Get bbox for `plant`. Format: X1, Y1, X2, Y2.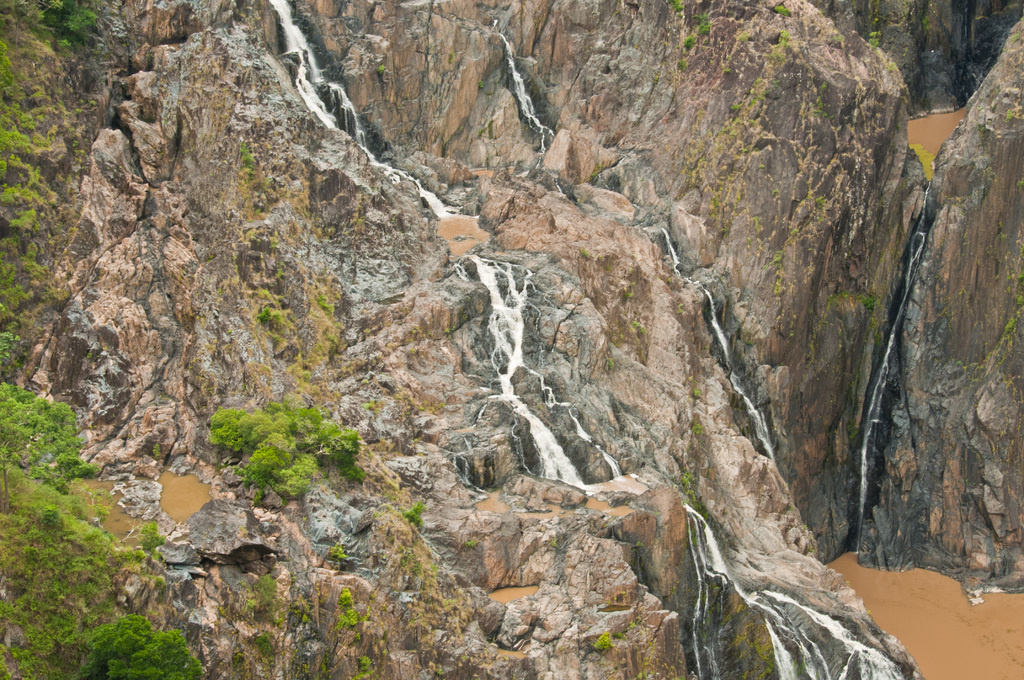
166, 270, 184, 282.
